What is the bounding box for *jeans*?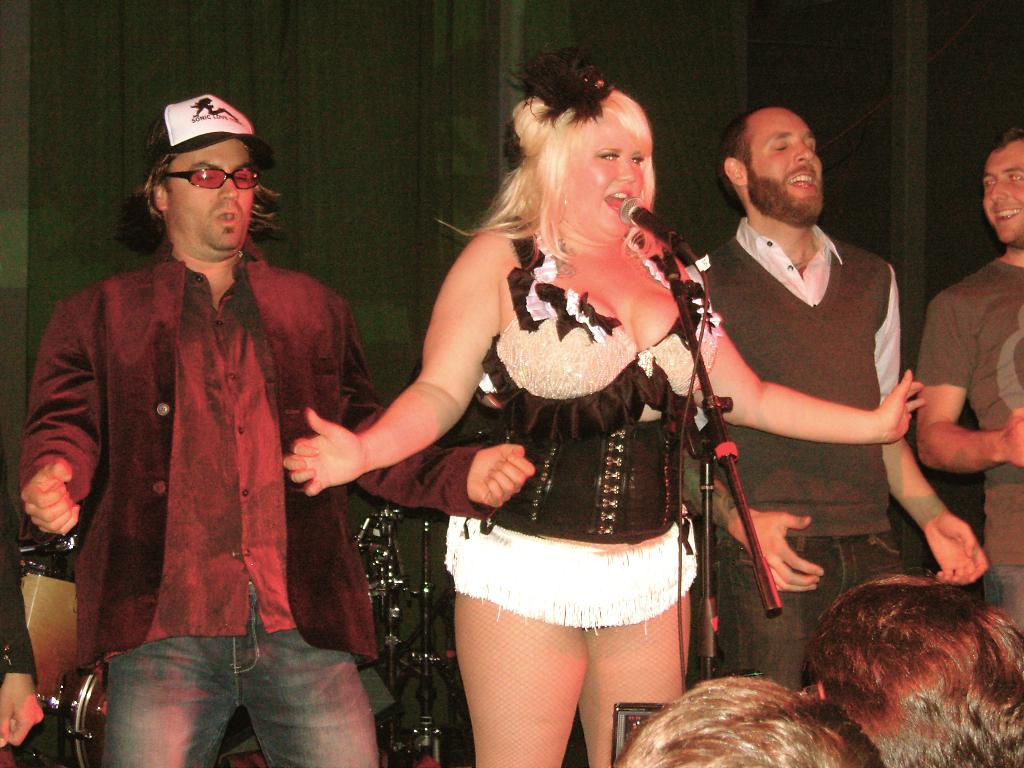
<region>88, 618, 375, 765</region>.
